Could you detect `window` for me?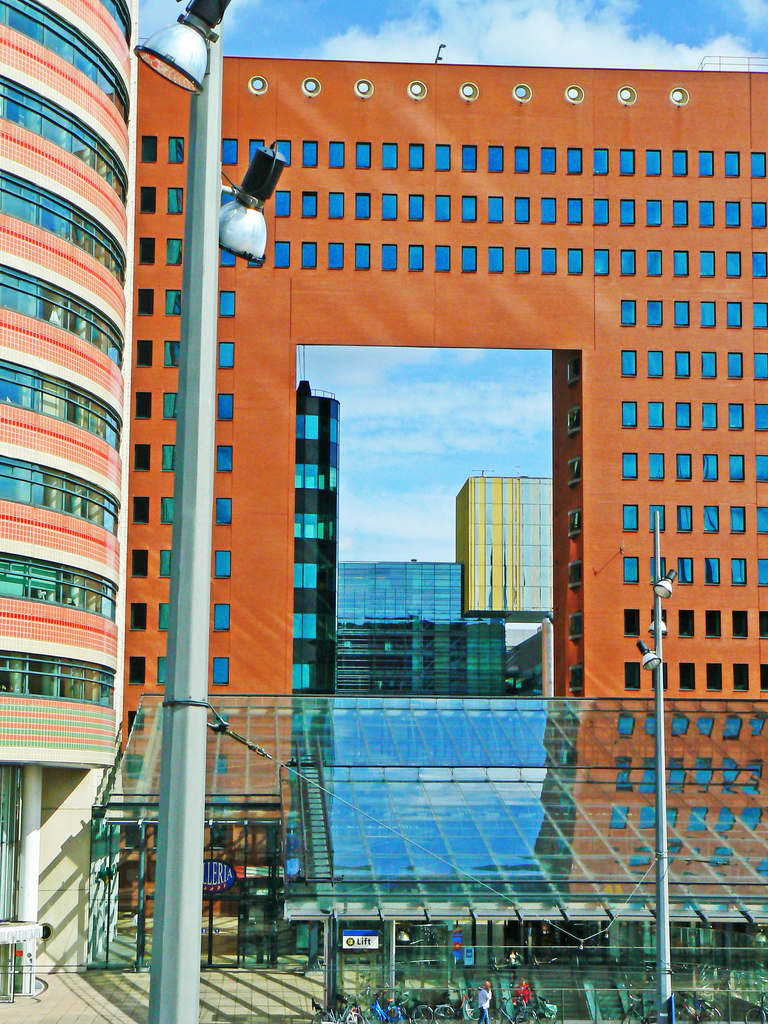
Detection result: (left=221, top=341, right=236, bottom=371).
